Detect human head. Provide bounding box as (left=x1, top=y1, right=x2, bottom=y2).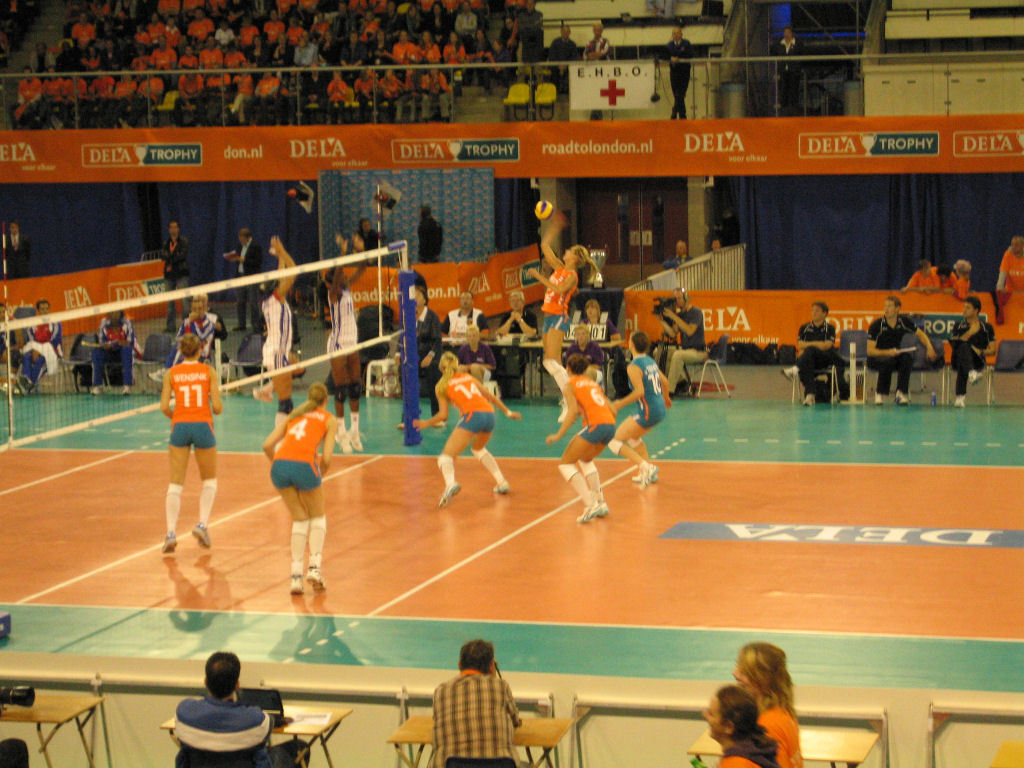
(left=526, top=0, right=540, bottom=18).
